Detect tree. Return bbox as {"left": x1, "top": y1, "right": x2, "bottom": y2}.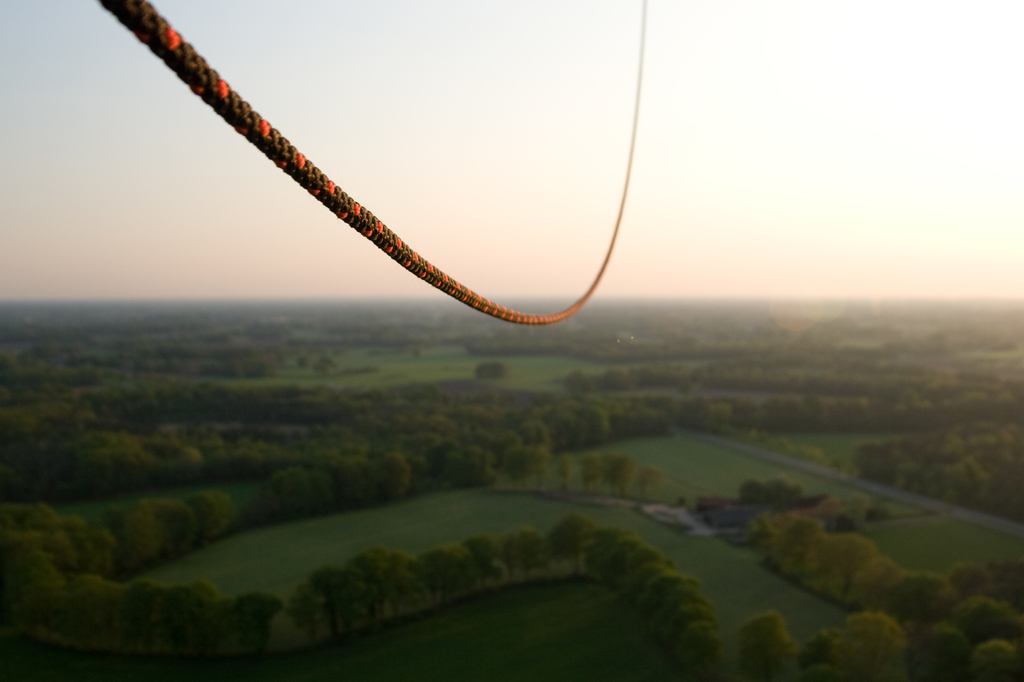
{"left": 652, "top": 614, "right": 709, "bottom": 677}.
